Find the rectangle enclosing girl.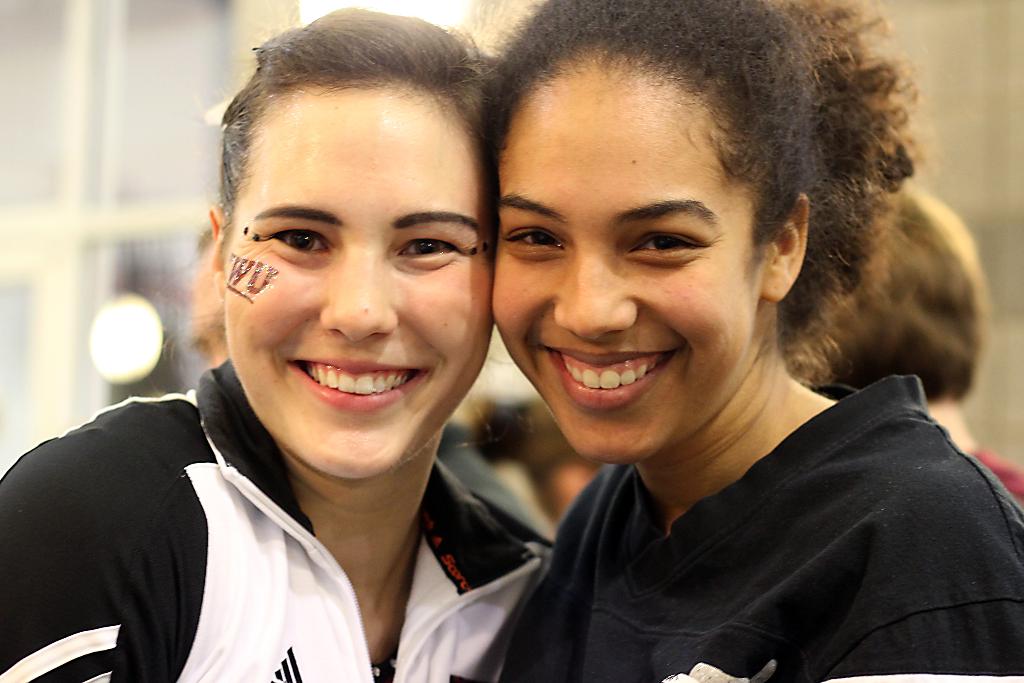
<box>0,5,554,682</box>.
